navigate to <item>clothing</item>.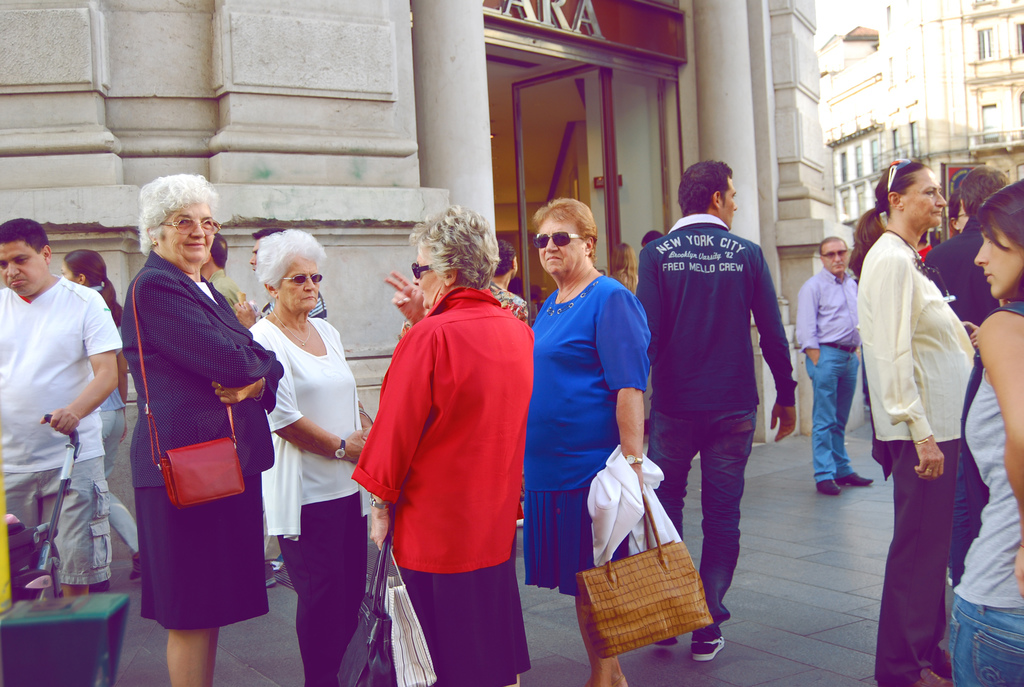
Navigation target: [949, 599, 1023, 686].
